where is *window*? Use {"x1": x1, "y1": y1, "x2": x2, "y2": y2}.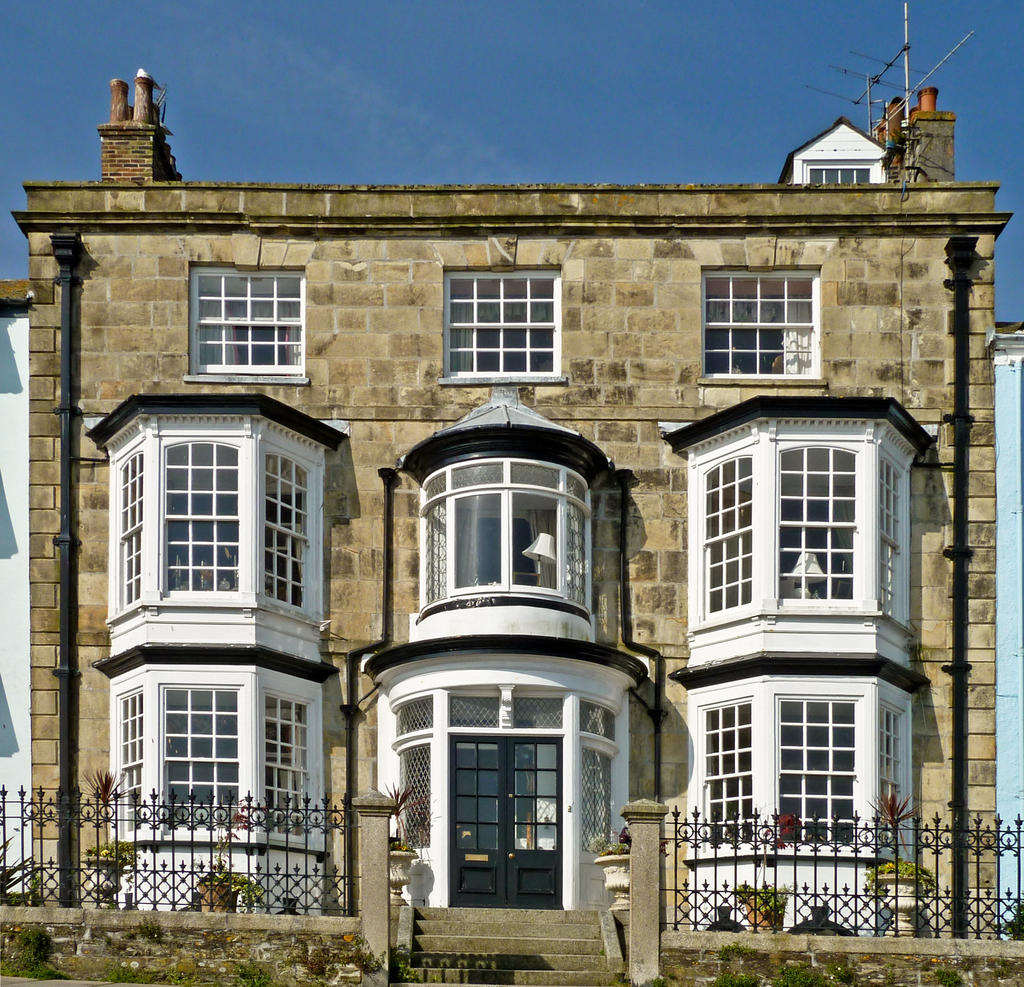
{"x1": 161, "y1": 438, "x2": 247, "y2": 593}.
